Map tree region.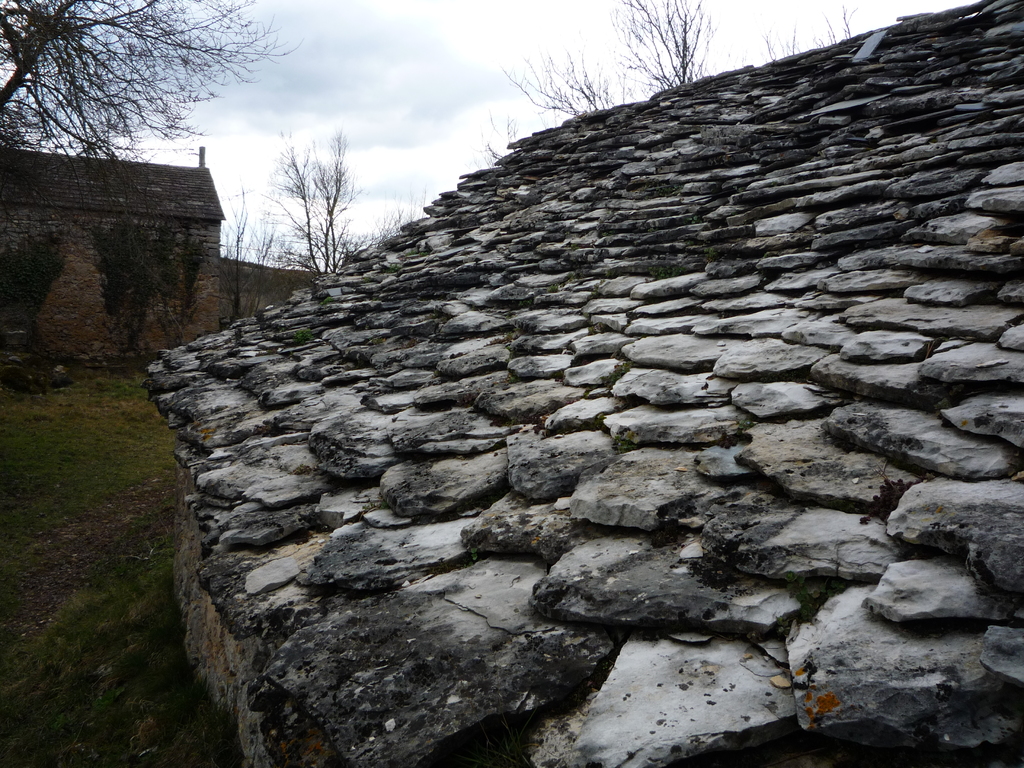
Mapped to <bbox>0, 0, 308, 156</bbox>.
